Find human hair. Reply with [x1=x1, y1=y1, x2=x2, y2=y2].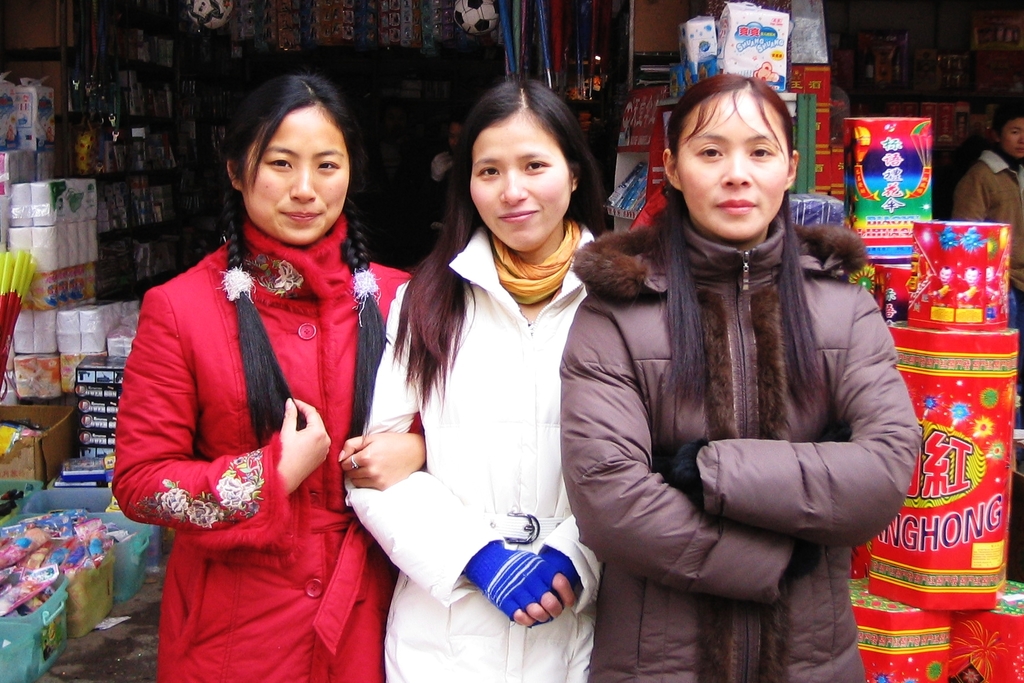
[x1=202, y1=69, x2=390, y2=448].
